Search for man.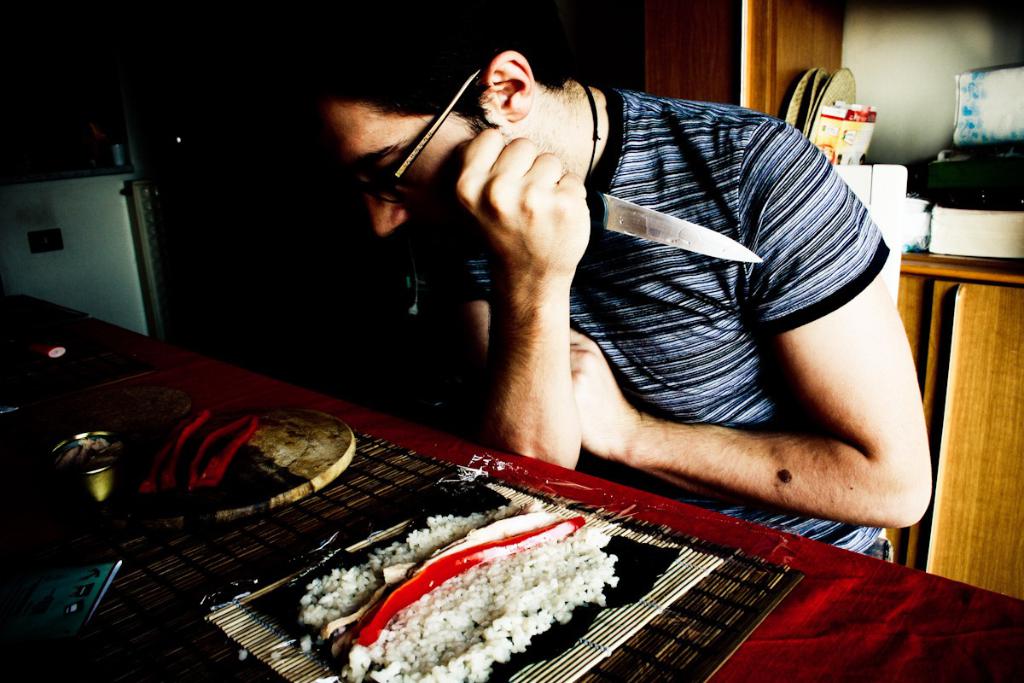
Found at box(313, 0, 934, 569).
